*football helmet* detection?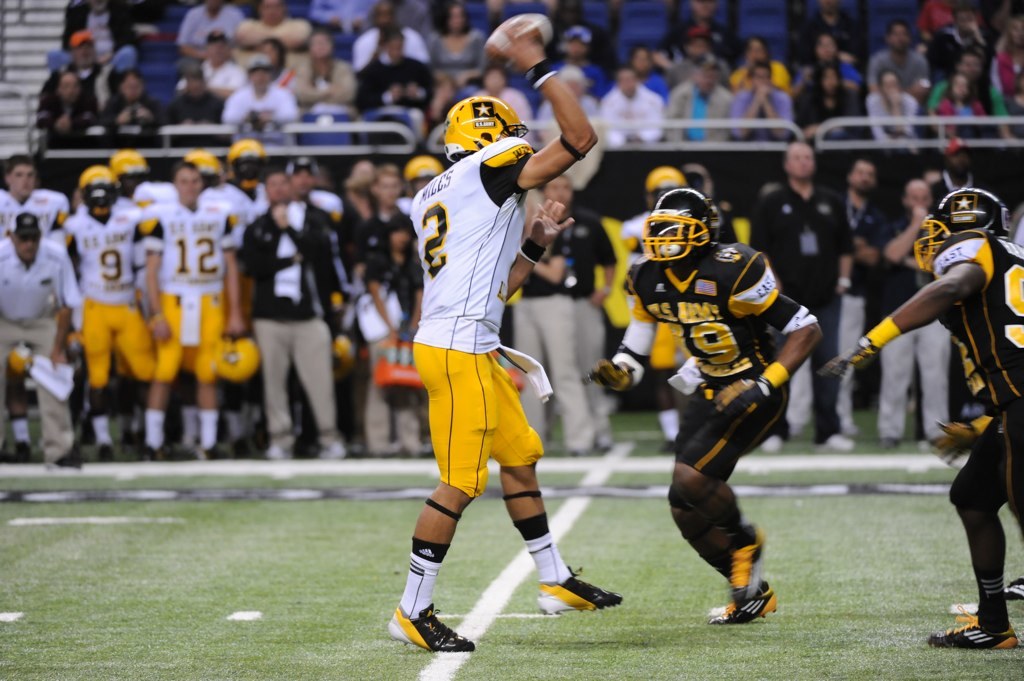
locate(78, 166, 120, 212)
